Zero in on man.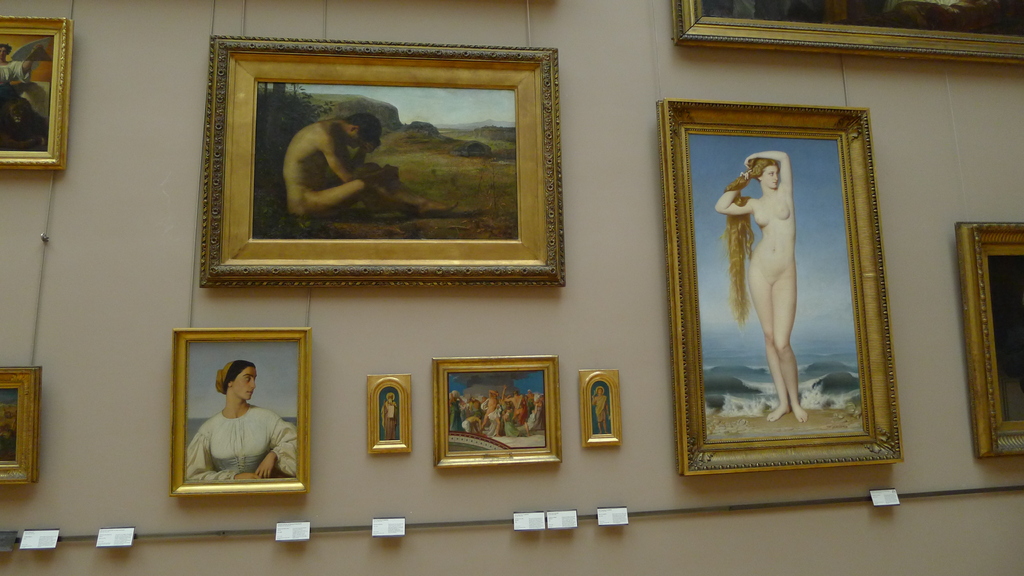
Zeroed in: [593, 388, 611, 436].
